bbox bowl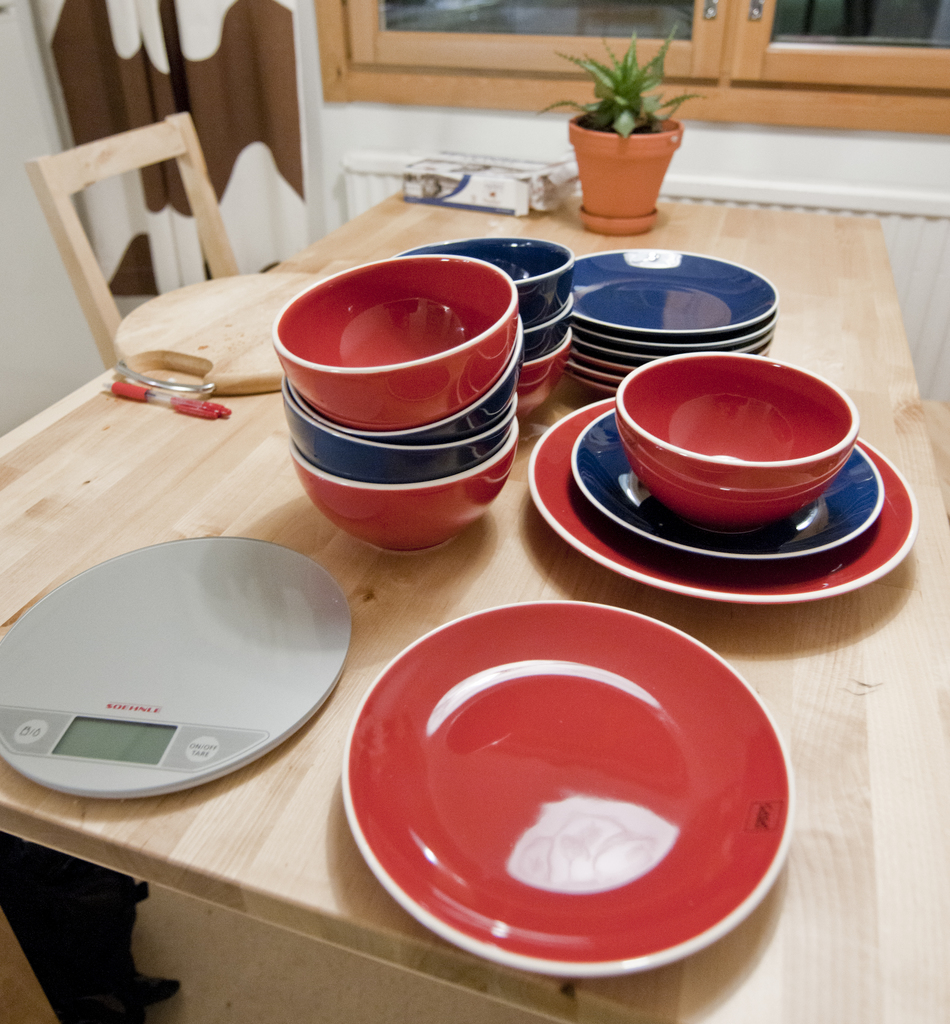
{"x1": 282, "y1": 383, "x2": 518, "y2": 476}
